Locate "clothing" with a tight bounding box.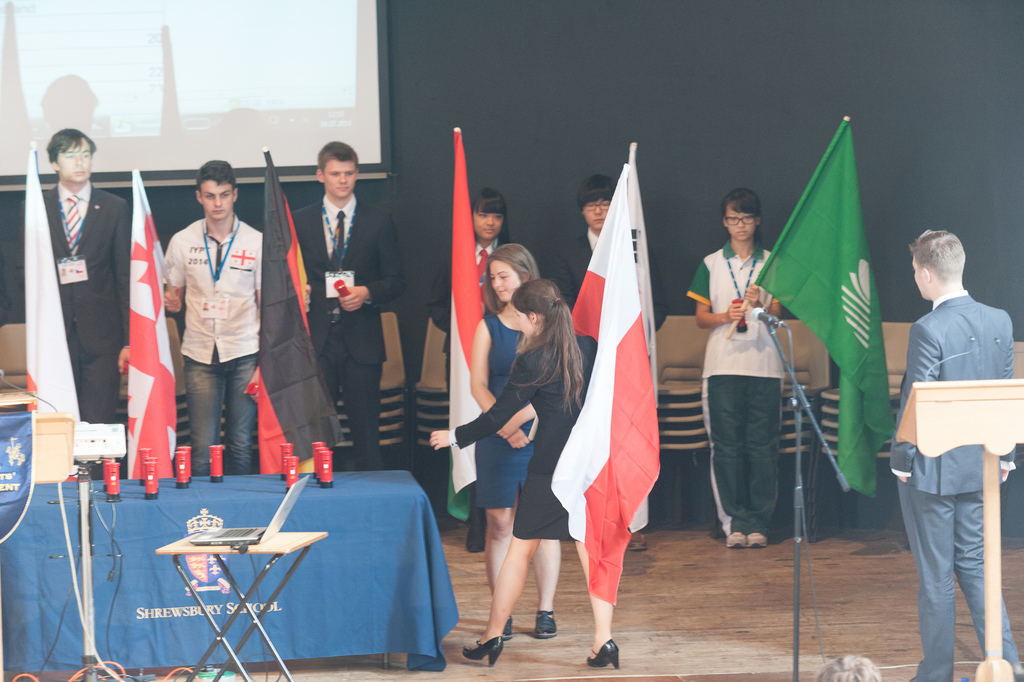
421 235 510 392.
